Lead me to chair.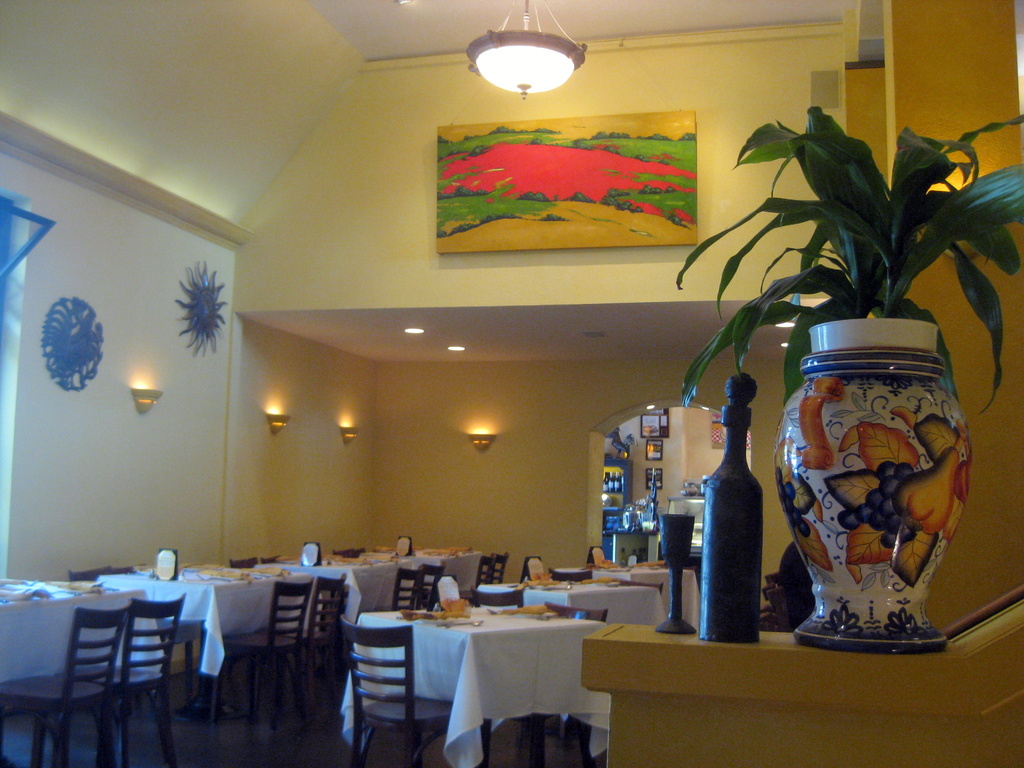
Lead to region(1, 614, 136, 767).
